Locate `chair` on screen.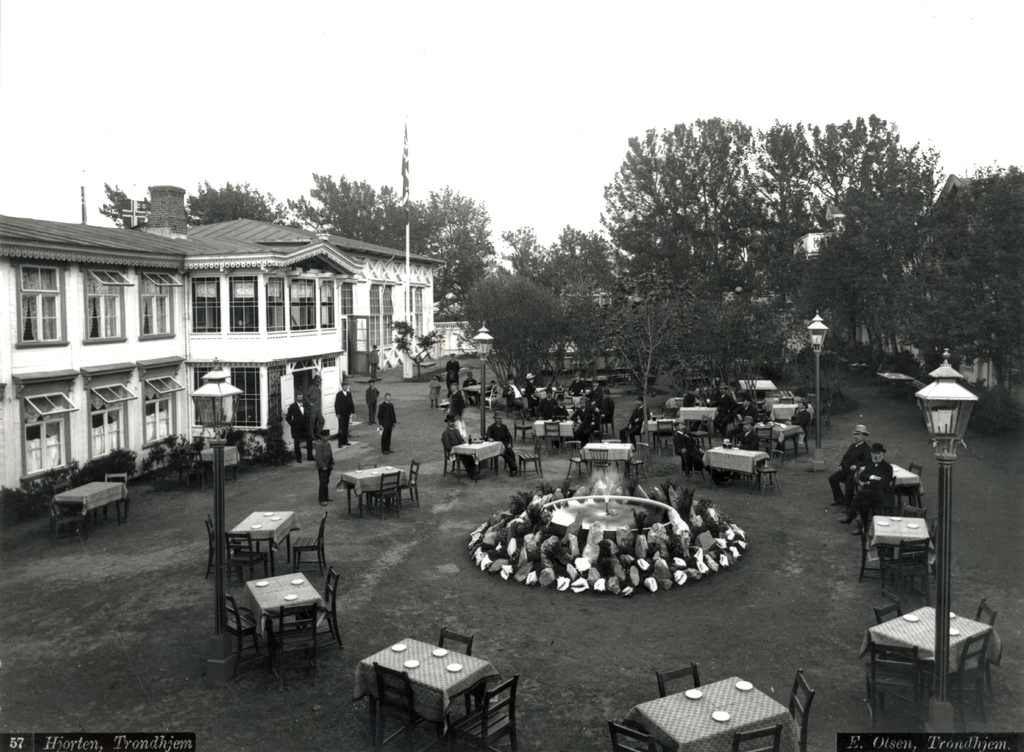
On screen at region(189, 447, 218, 489).
